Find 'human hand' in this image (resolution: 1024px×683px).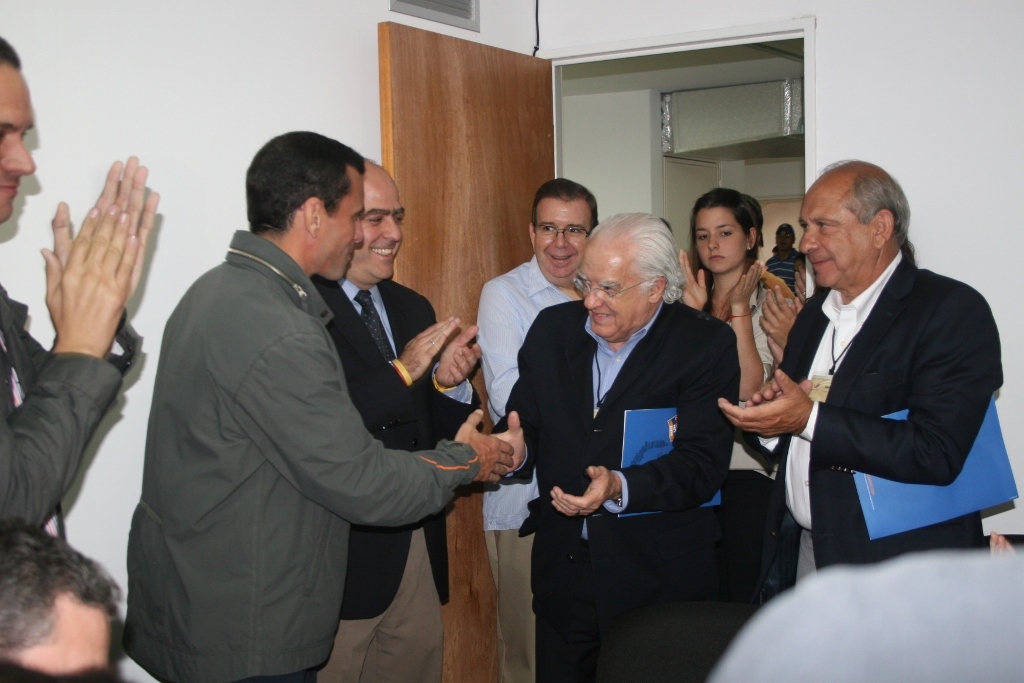
pyautogui.locateOnScreen(986, 529, 1019, 558).
